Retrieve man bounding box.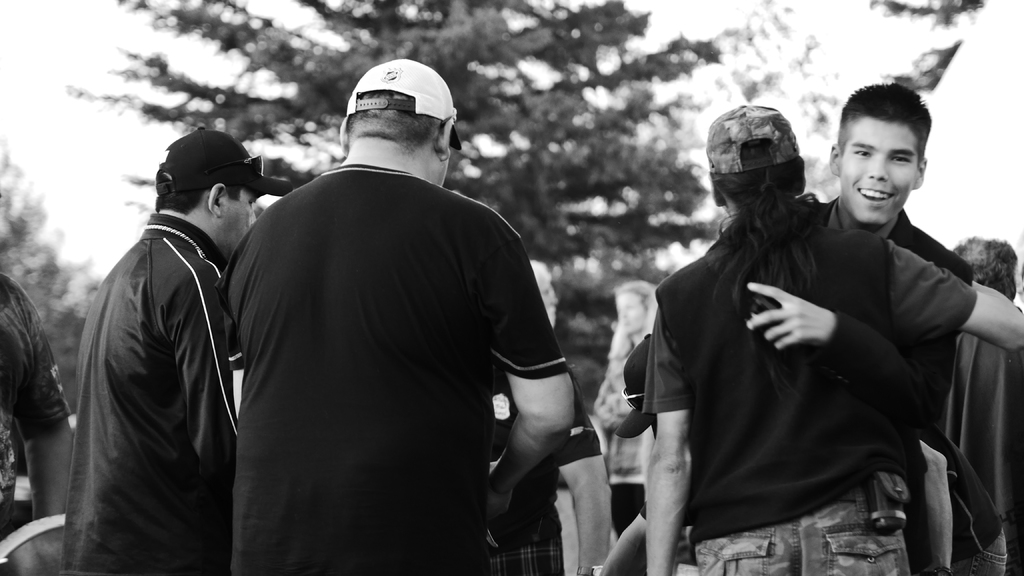
Bounding box: <bbox>797, 80, 968, 437</bbox>.
